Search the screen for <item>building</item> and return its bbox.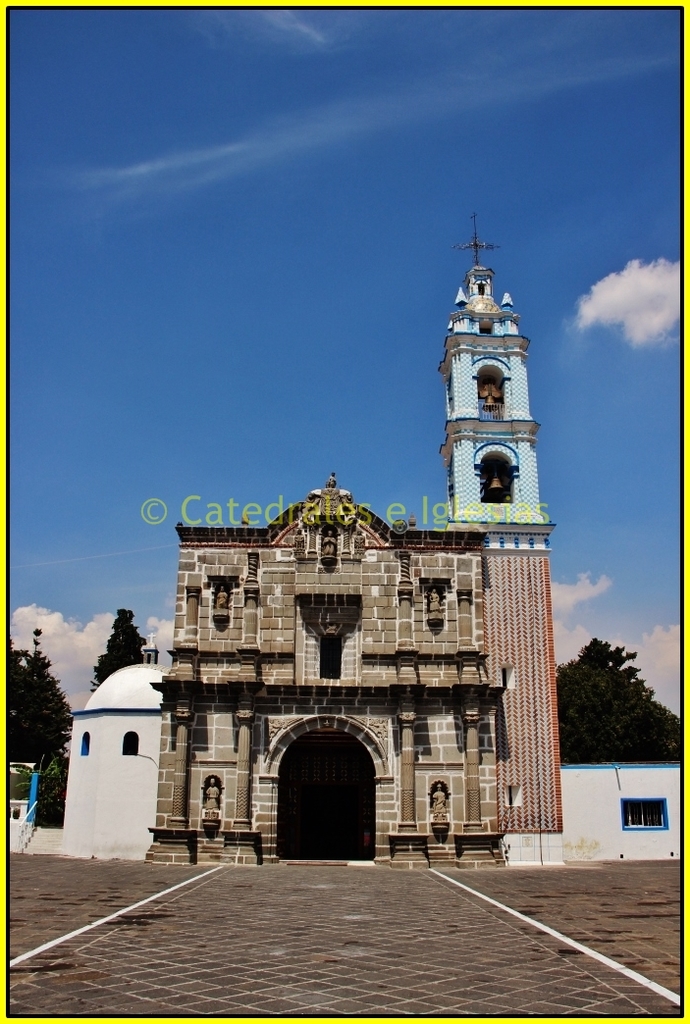
Found: <region>428, 211, 559, 863</region>.
